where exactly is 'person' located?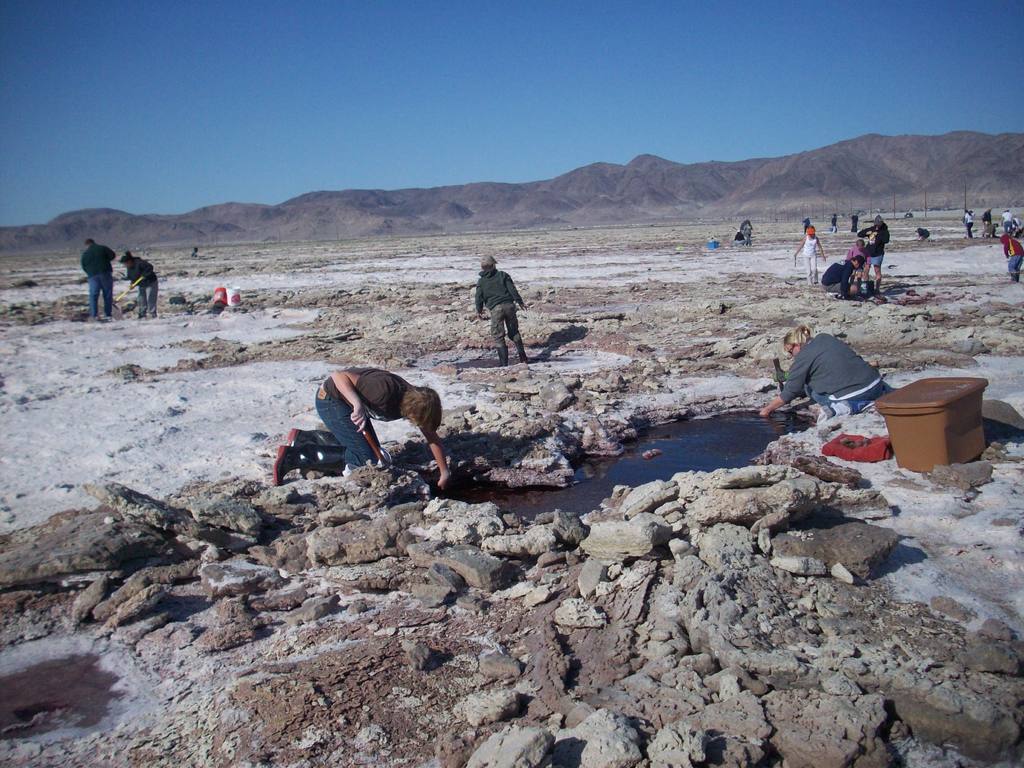
Its bounding box is pyautogui.locateOnScreen(120, 249, 161, 317).
